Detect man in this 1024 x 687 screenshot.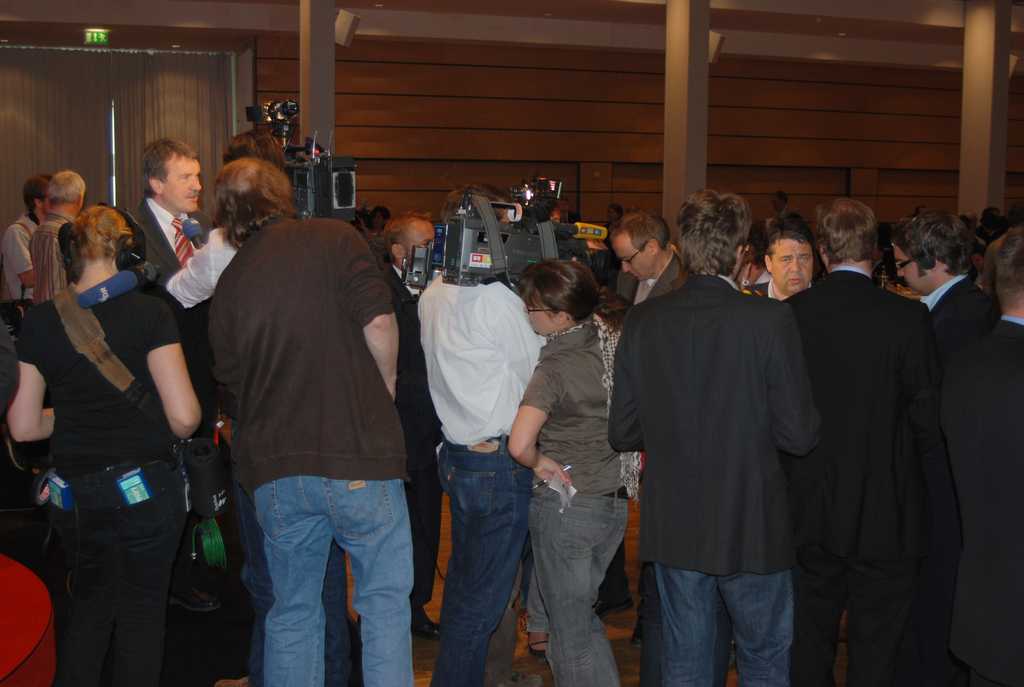
Detection: left=738, top=226, right=820, bottom=304.
